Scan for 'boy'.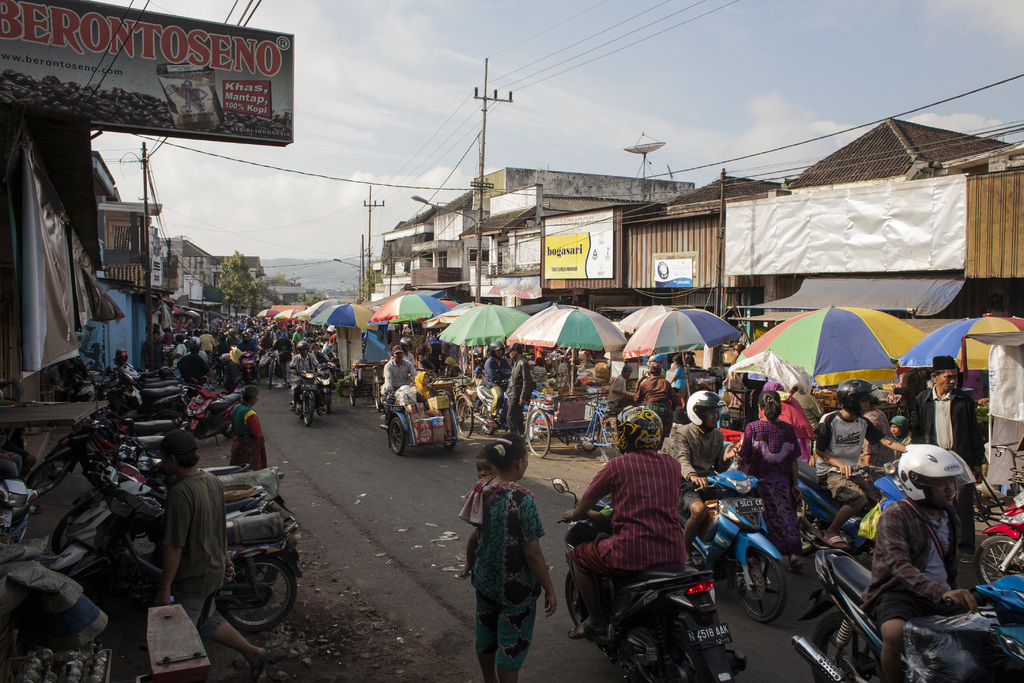
Scan result: [455,435,501,583].
